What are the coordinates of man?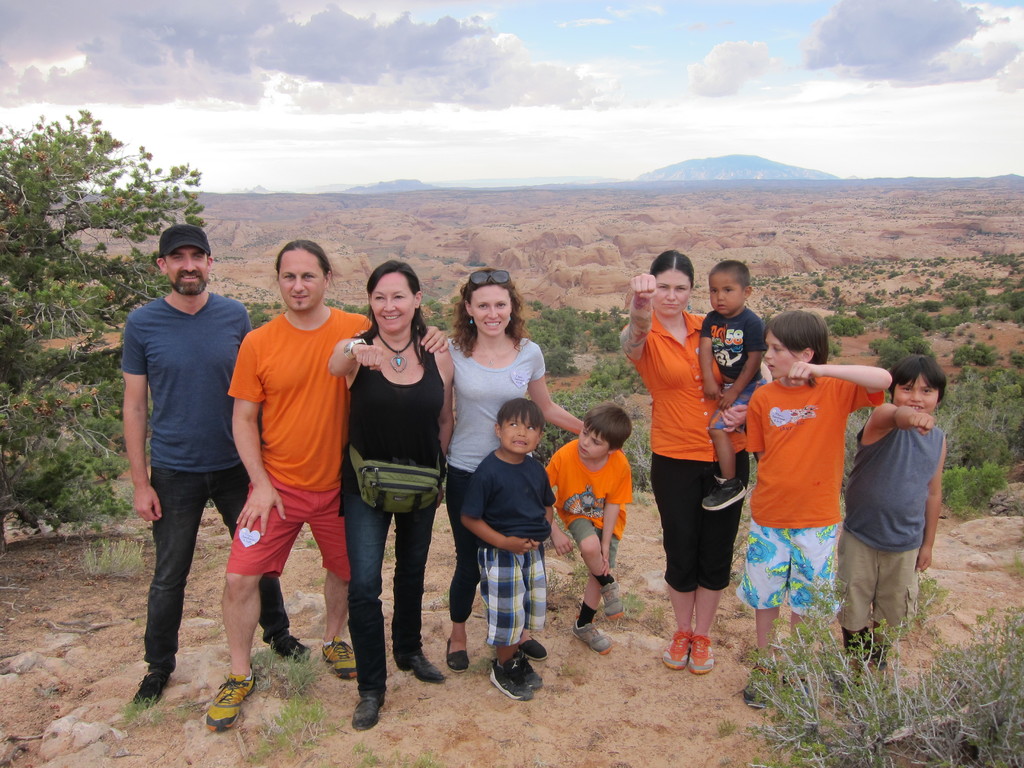
{"x1": 223, "y1": 237, "x2": 471, "y2": 732}.
